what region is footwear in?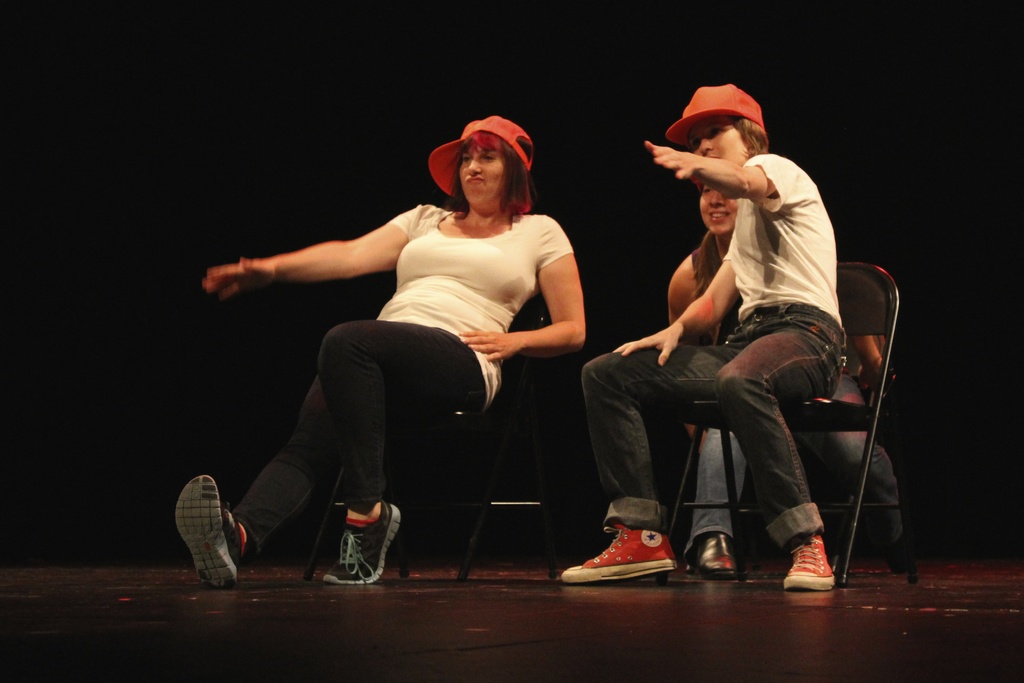
l=171, t=473, r=246, b=591.
